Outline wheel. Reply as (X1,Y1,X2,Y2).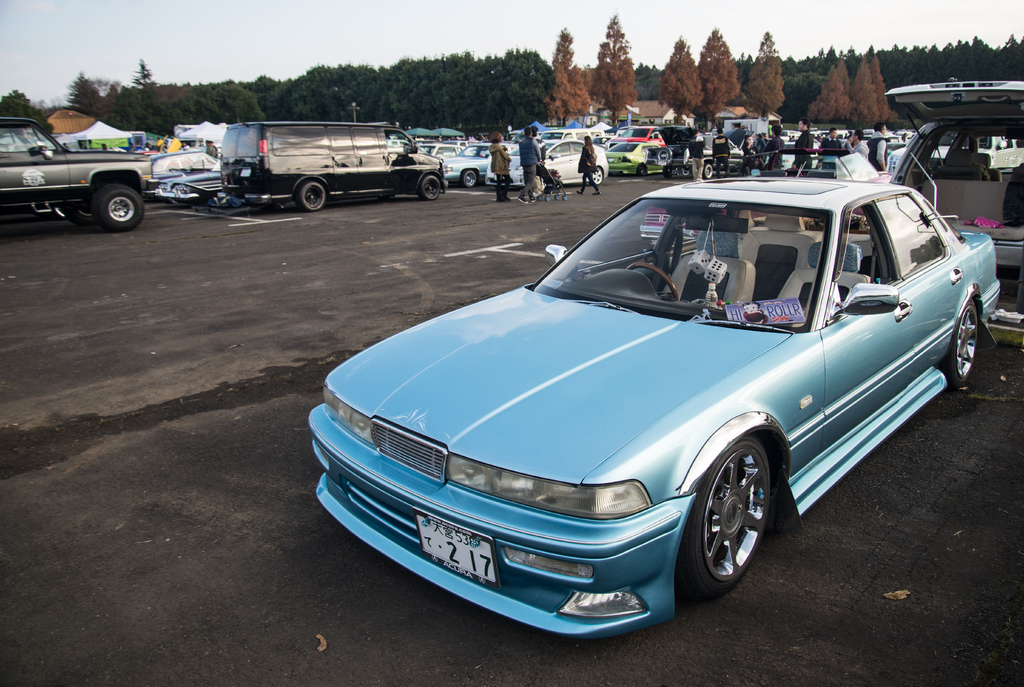
(942,295,985,381).
